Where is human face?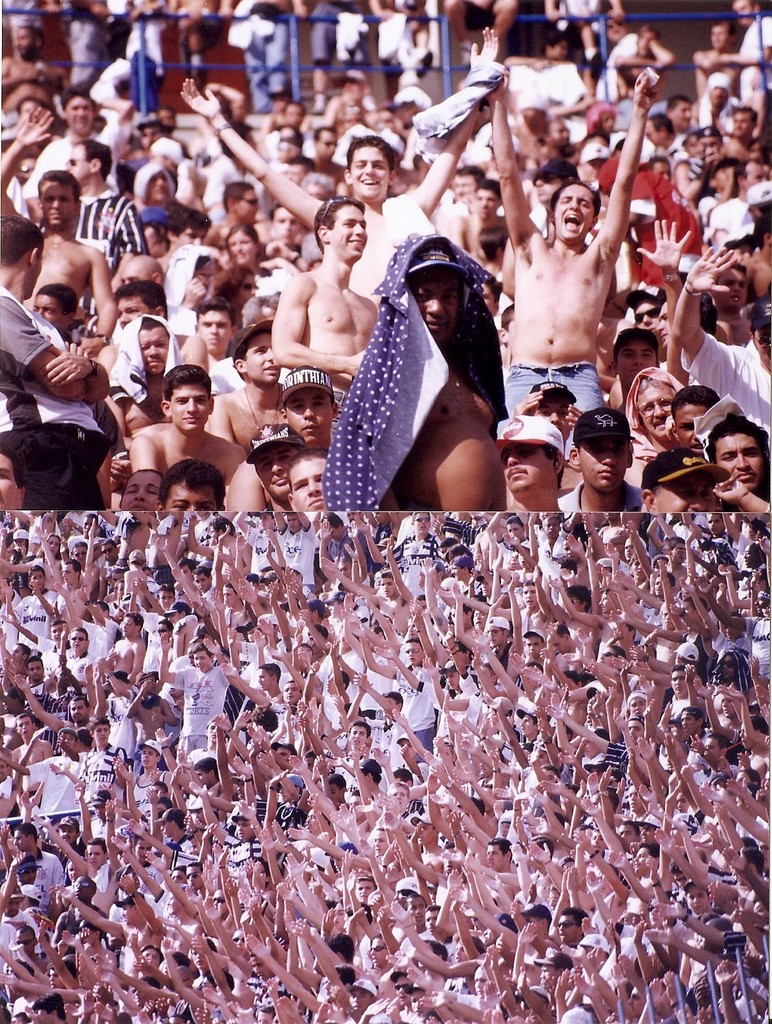
crop(510, 448, 557, 490).
